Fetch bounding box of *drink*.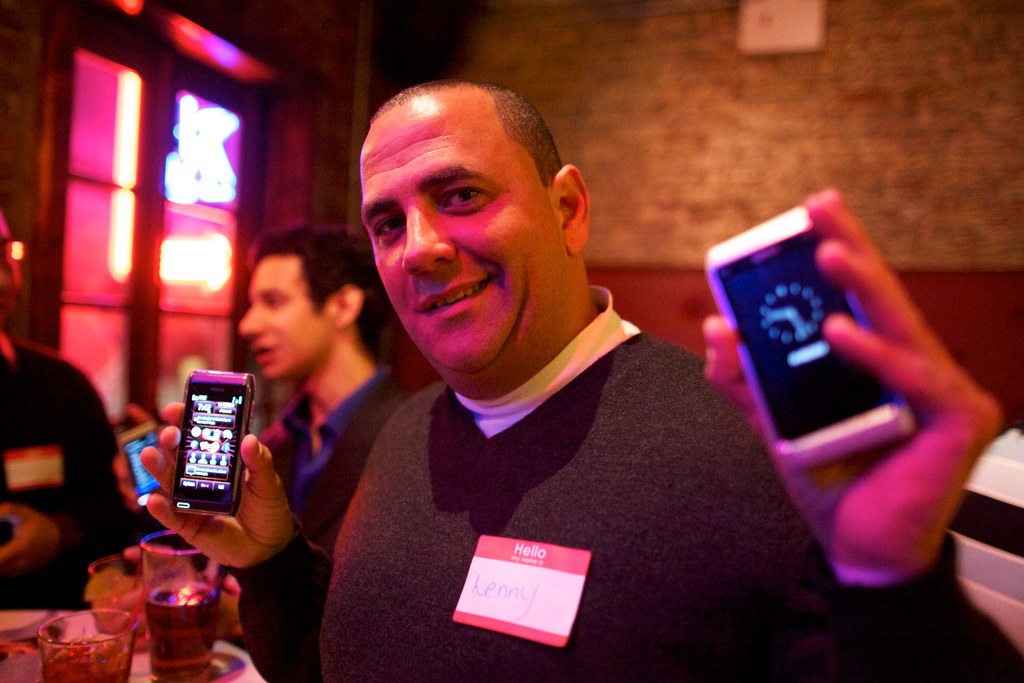
Bbox: bbox=[123, 557, 209, 671].
